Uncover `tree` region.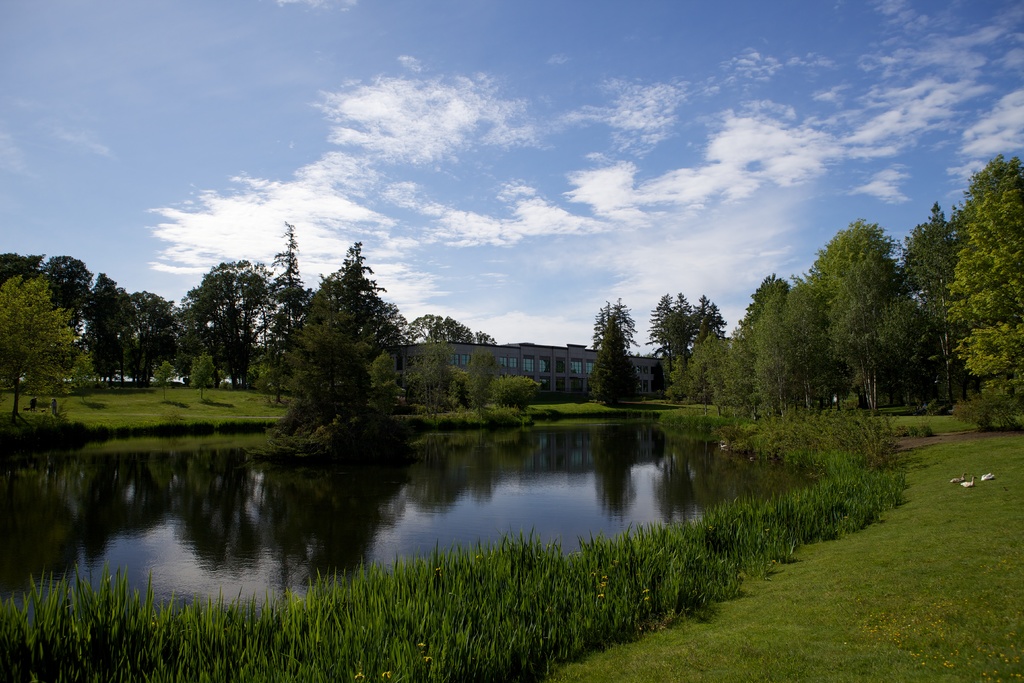
Uncovered: box=[80, 273, 125, 386].
